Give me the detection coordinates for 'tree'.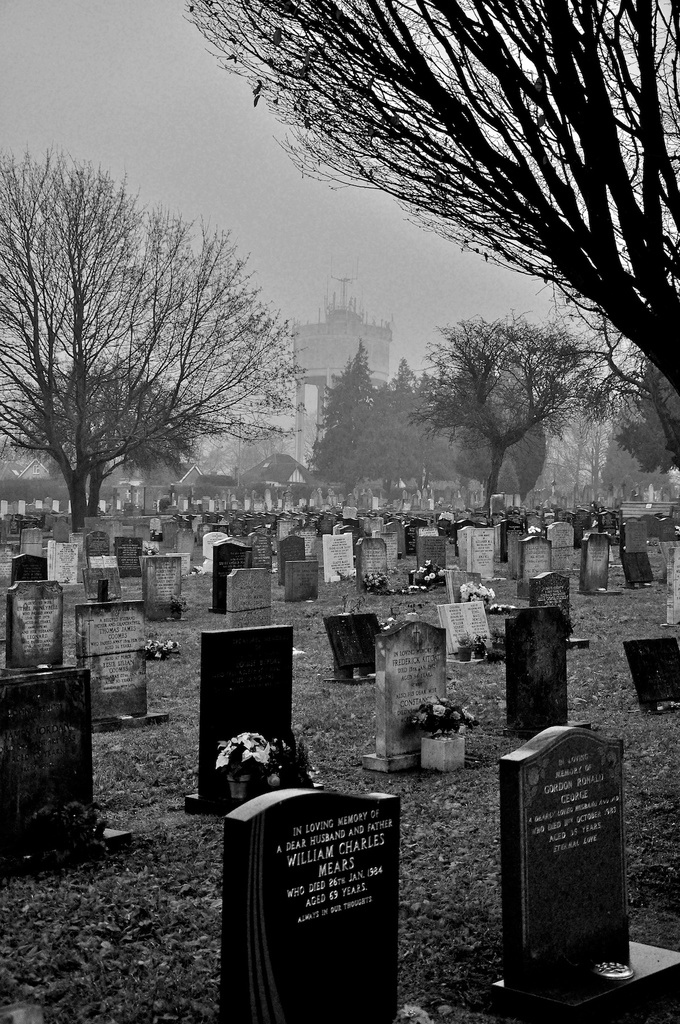
Rect(0, 146, 299, 527).
